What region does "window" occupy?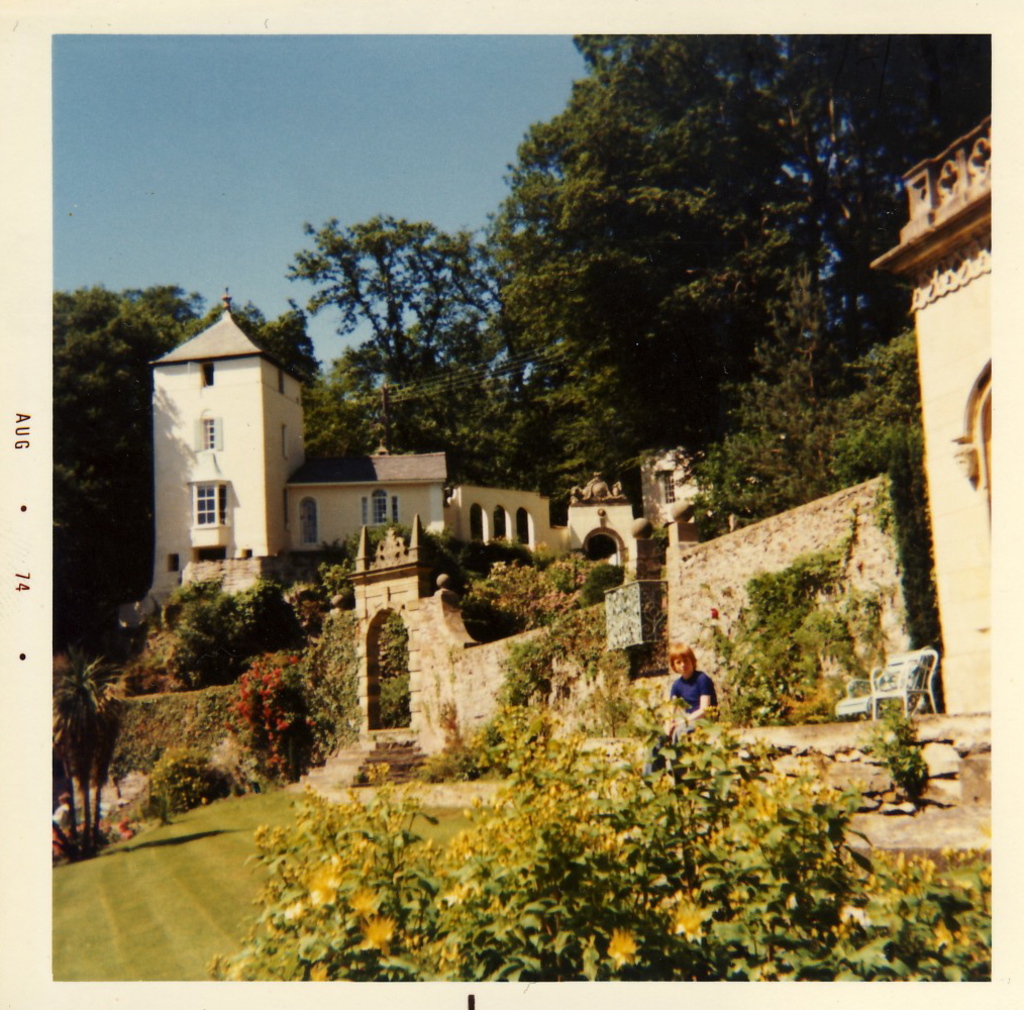
(189,464,229,541).
